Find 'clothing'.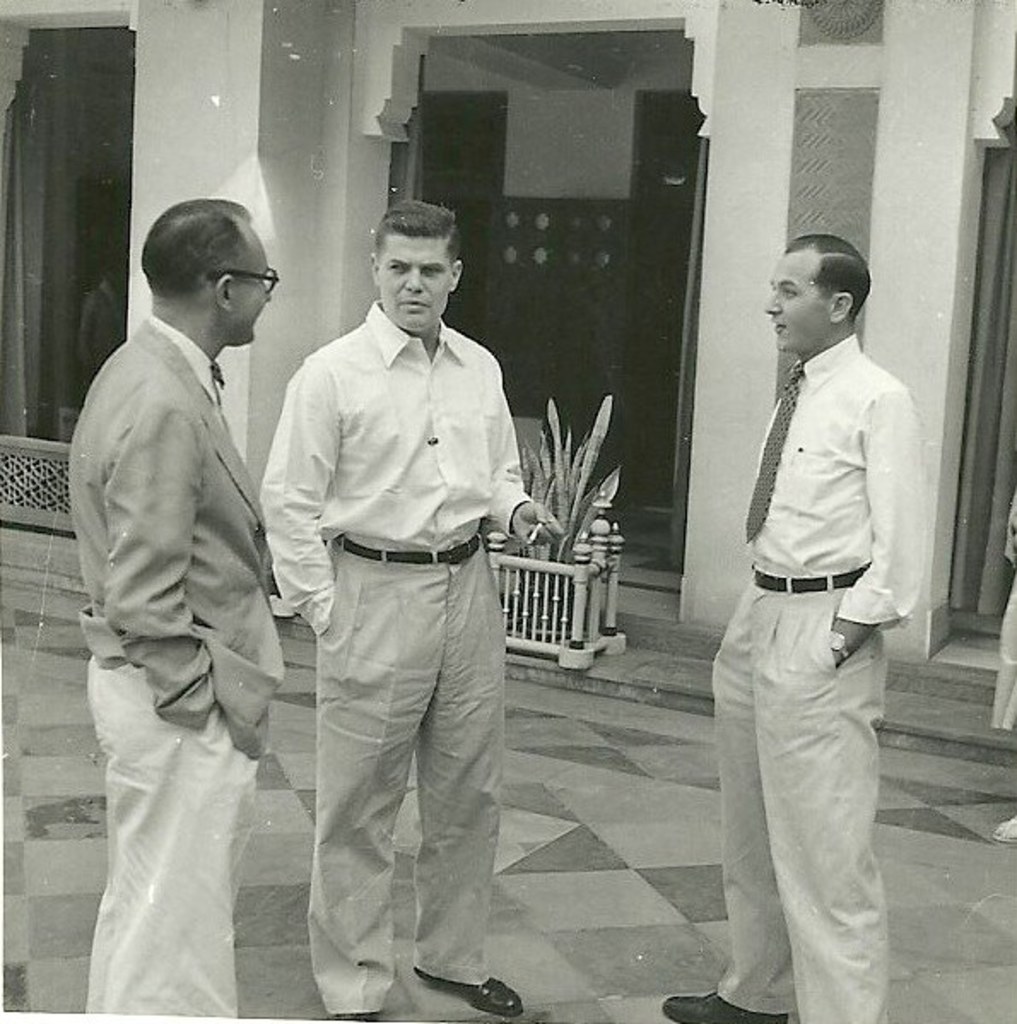
[270, 229, 554, 986].
